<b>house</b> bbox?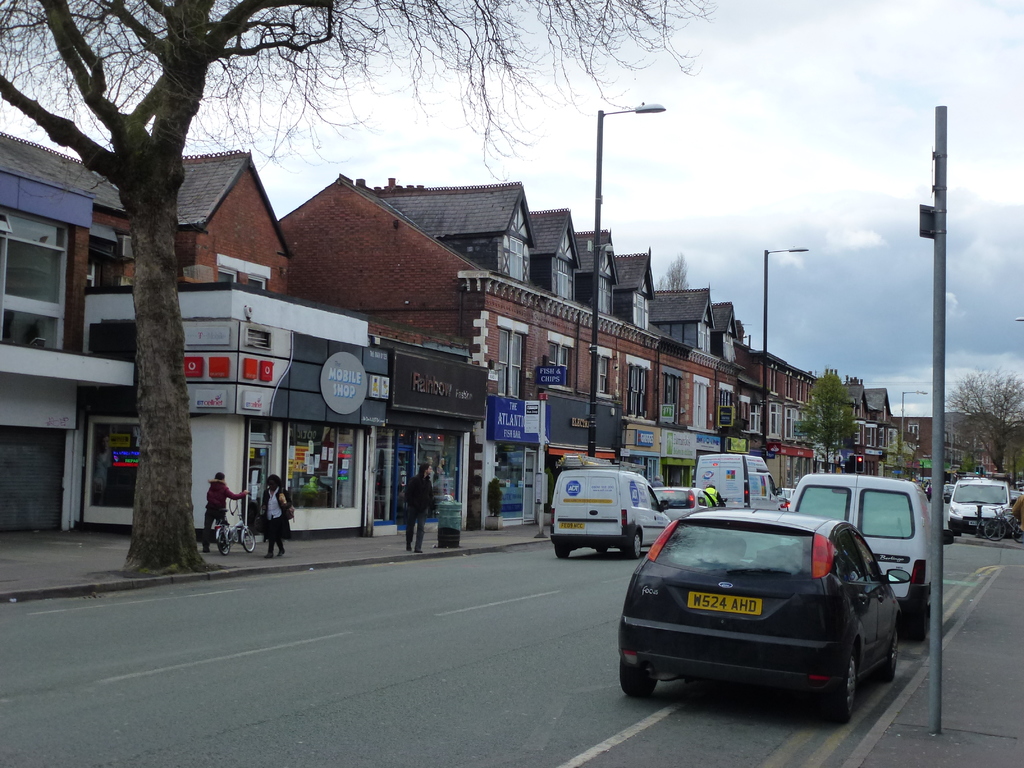
l=276, t=177, r=477, b=331
